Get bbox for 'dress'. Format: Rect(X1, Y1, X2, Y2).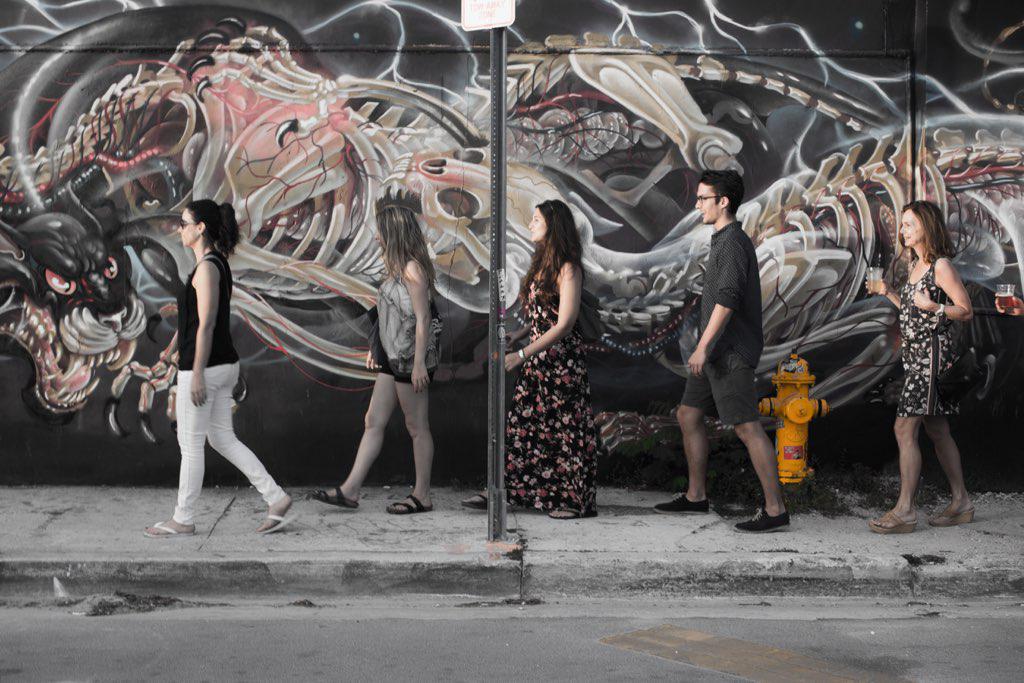
Rect(897, 260, 977, 417).
